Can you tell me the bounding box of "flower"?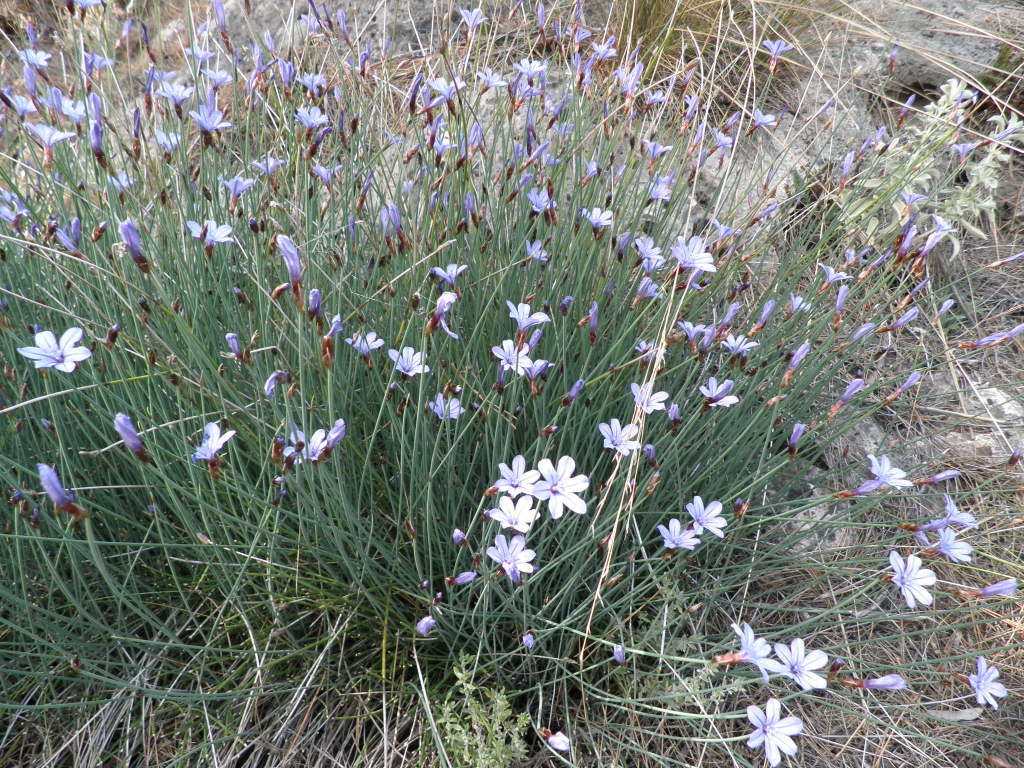
443 570 480 582.
